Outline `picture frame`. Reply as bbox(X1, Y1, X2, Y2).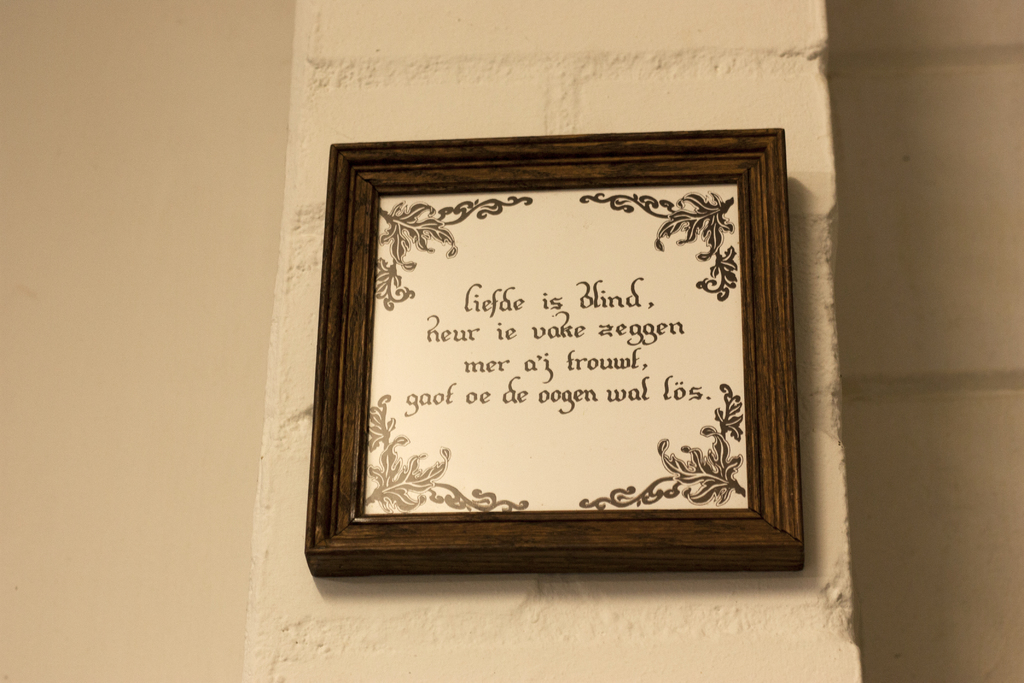
bbox(296, 125, 792, 590).
